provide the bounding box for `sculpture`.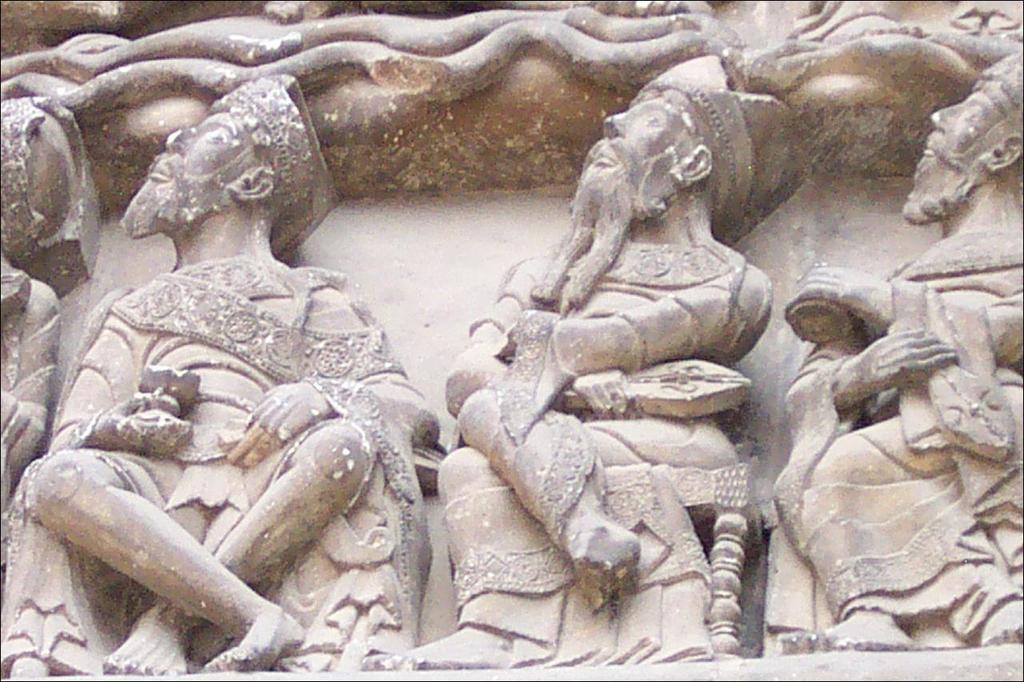
{"left": 784, "top": 52, "right": 1023, "bottom": 668}.
